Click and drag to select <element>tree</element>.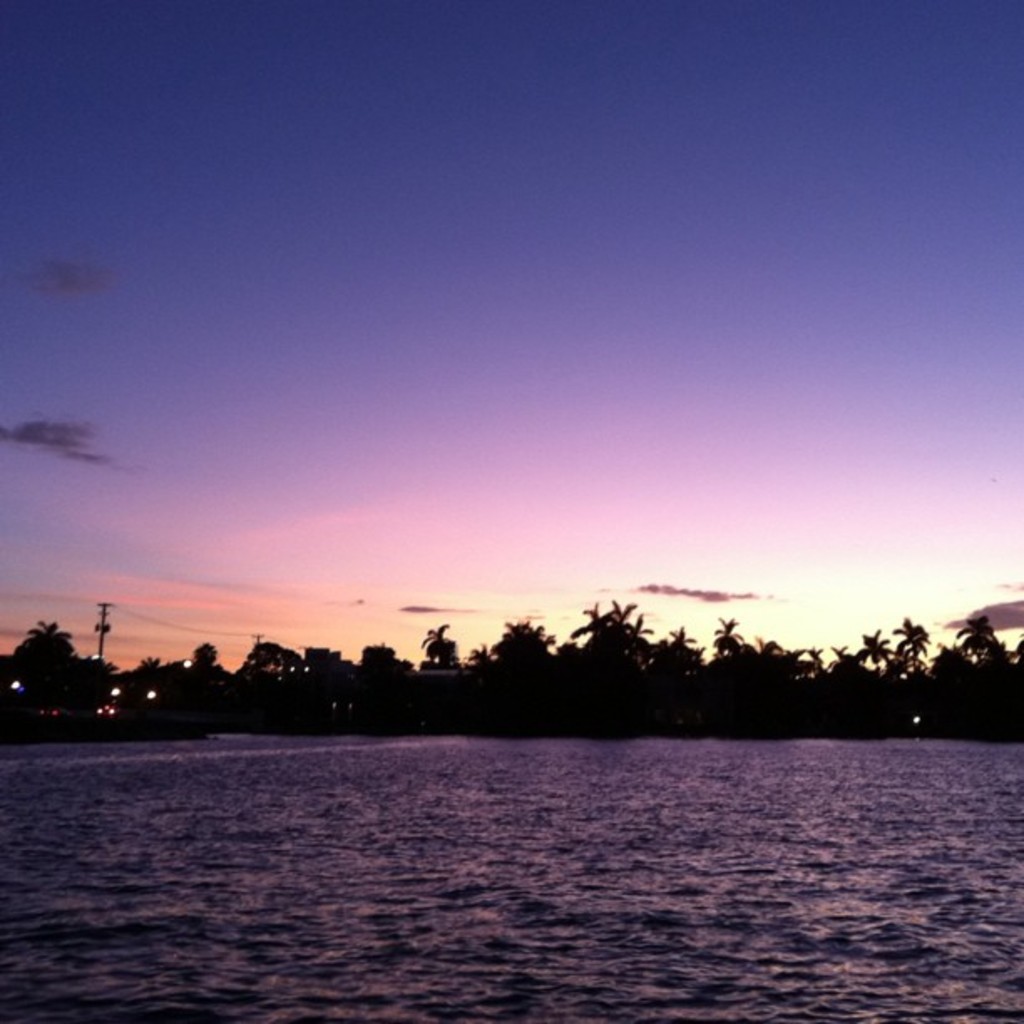
Selection: region(857, 612, 887, 674).
